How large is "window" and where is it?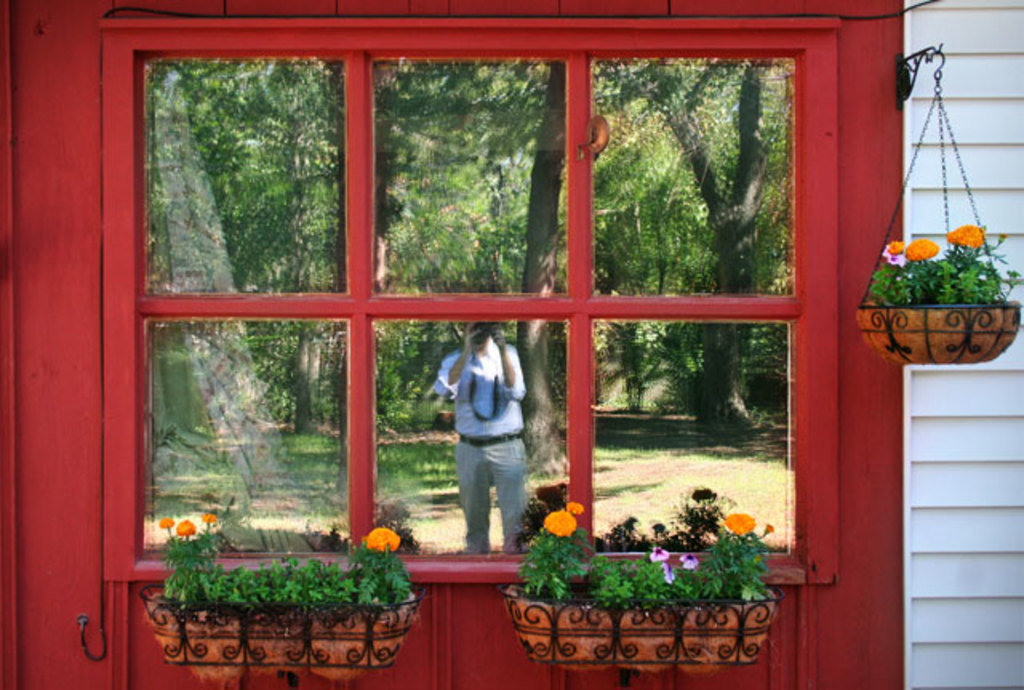
Bounding box: 102, 22, 840, 578.
